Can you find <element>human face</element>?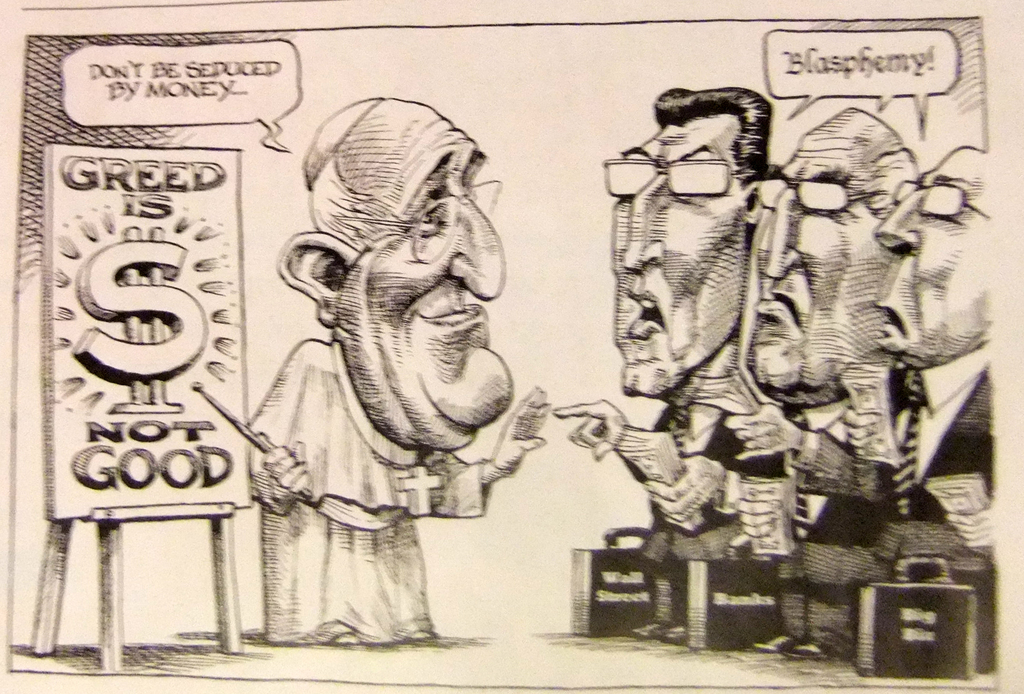
Yes, bounding box: box(611, 129, 743, 388).
